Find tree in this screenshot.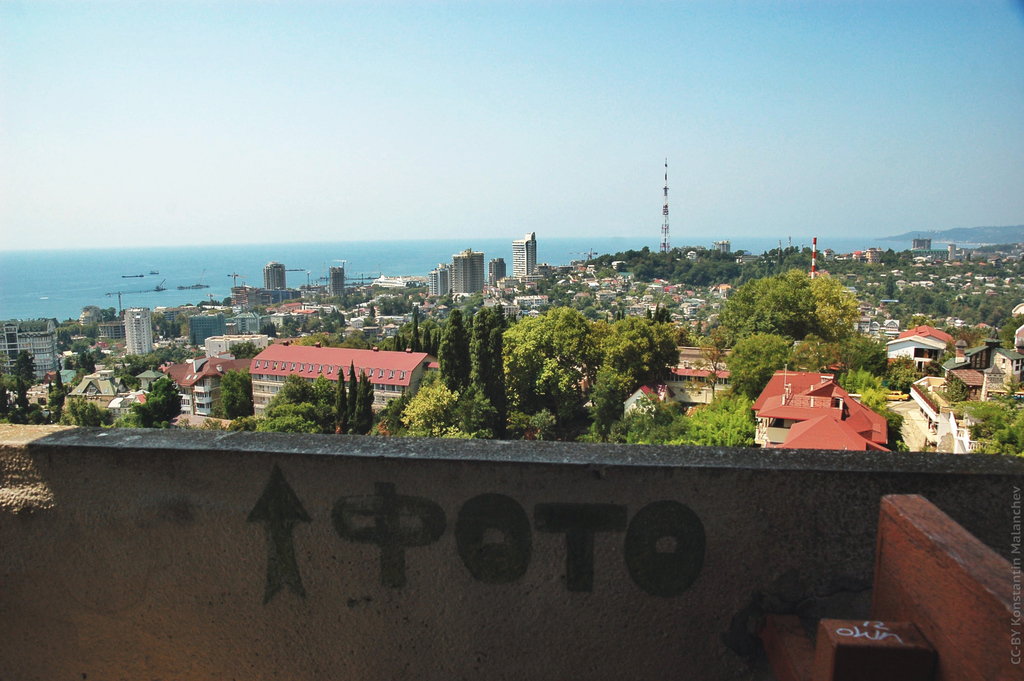
The bounding box for tree is (x1=381, y1=290, x2=689, y2=445).
